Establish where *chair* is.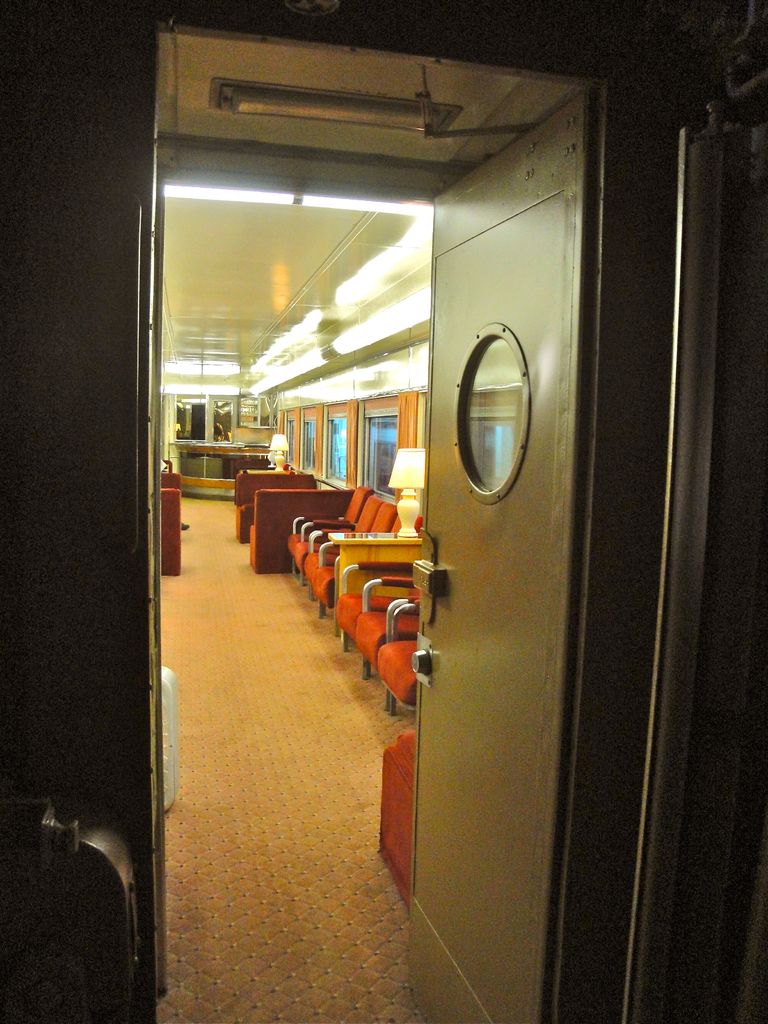
Established at 353/574/422/711.
